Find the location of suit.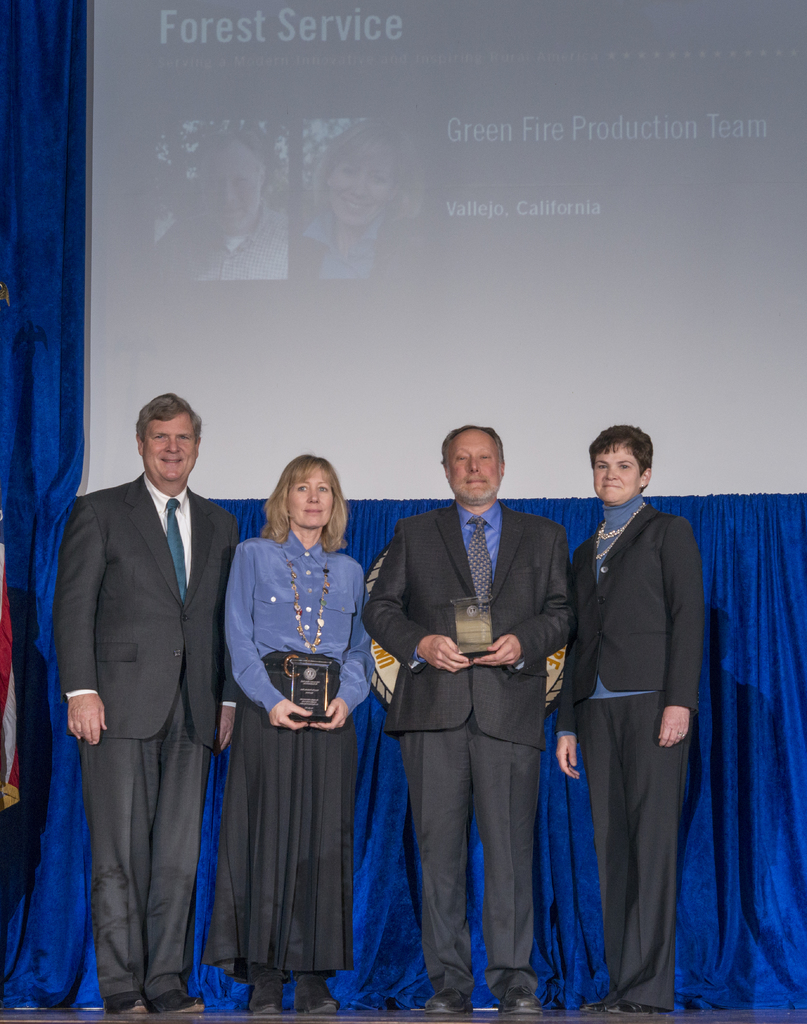
Location: 557, 499, 707, 1012.
